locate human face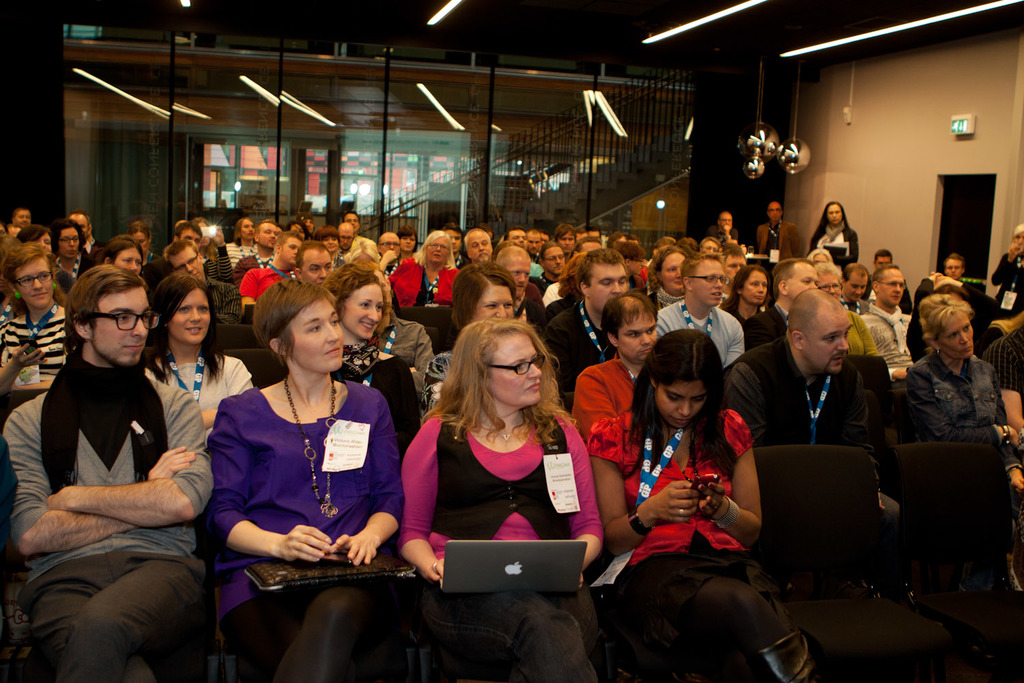
box(473, 283, 513, 321)
